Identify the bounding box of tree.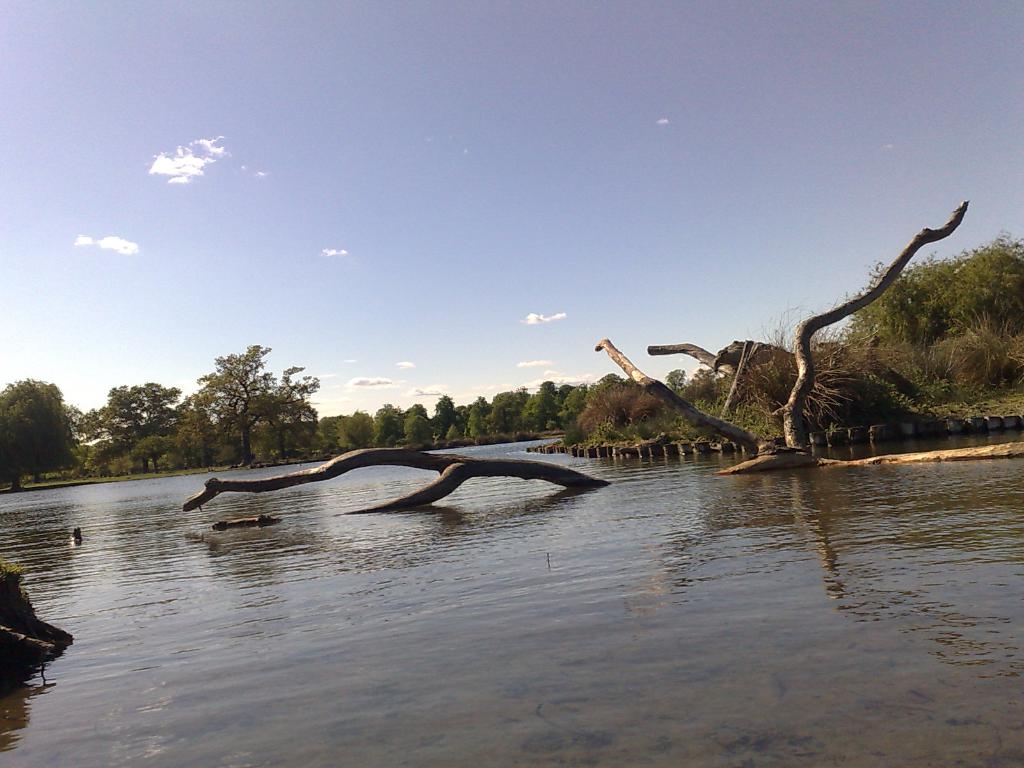
pyautogui.locateOnScreen(846, 234, 1023, 352).
